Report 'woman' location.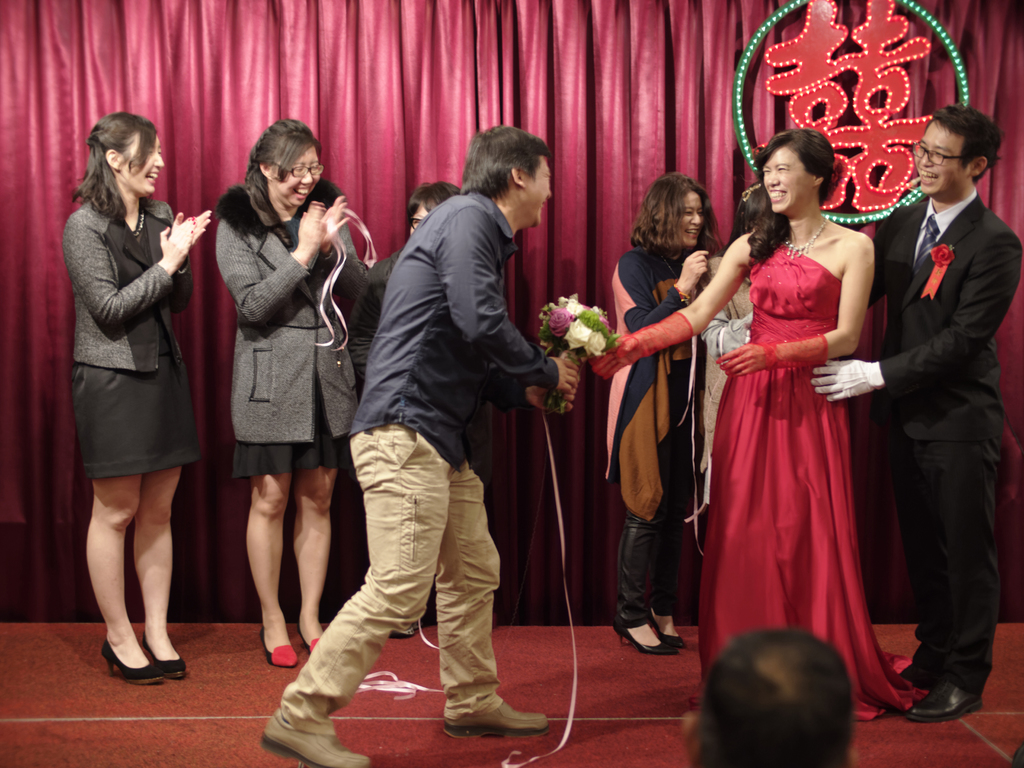
Report: [x1=596, y1=176, x2=715, y2=655].
